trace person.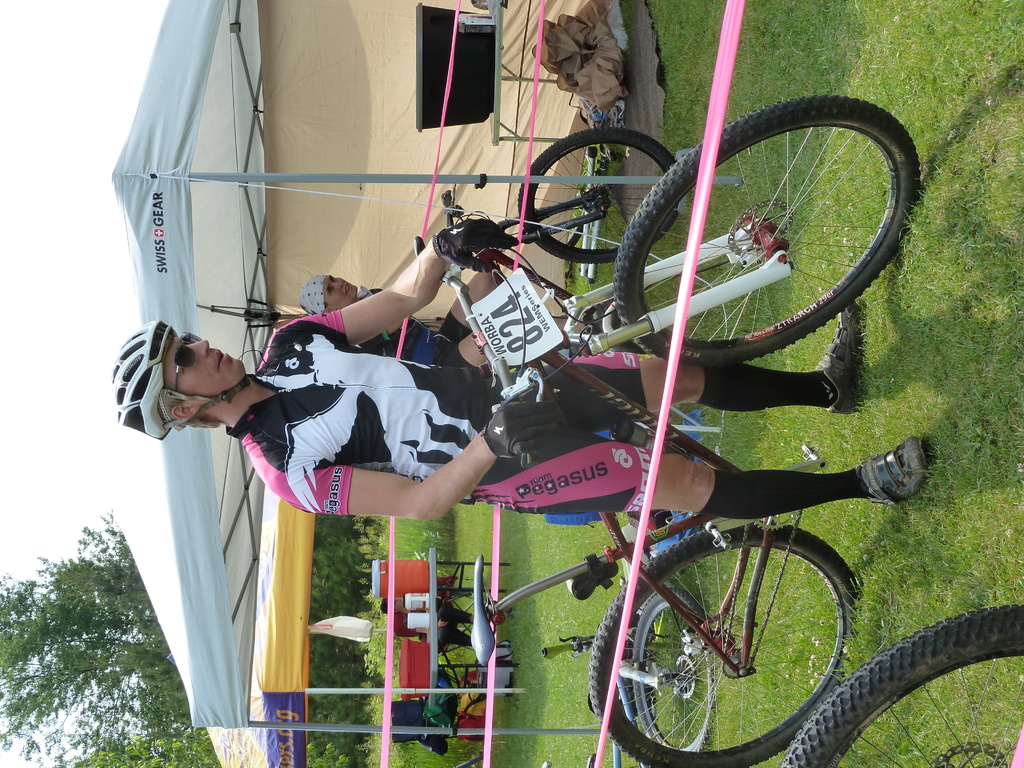
Traced to 380, 595, 474, 648.
